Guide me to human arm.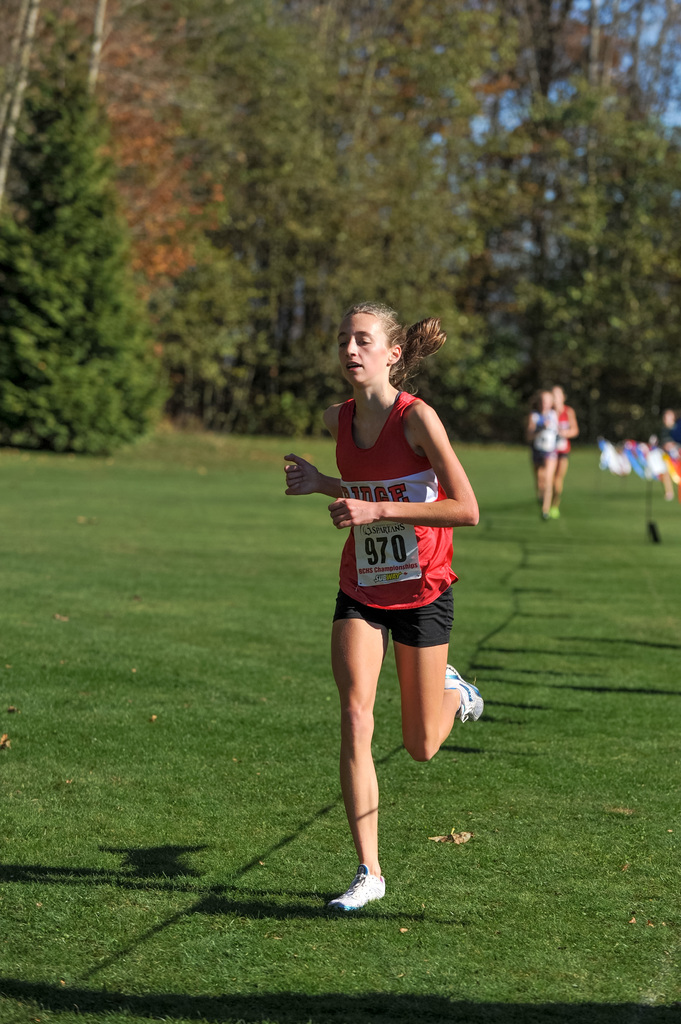
Guidance: (x1=525, y1=415, x2=552, y2=443).
